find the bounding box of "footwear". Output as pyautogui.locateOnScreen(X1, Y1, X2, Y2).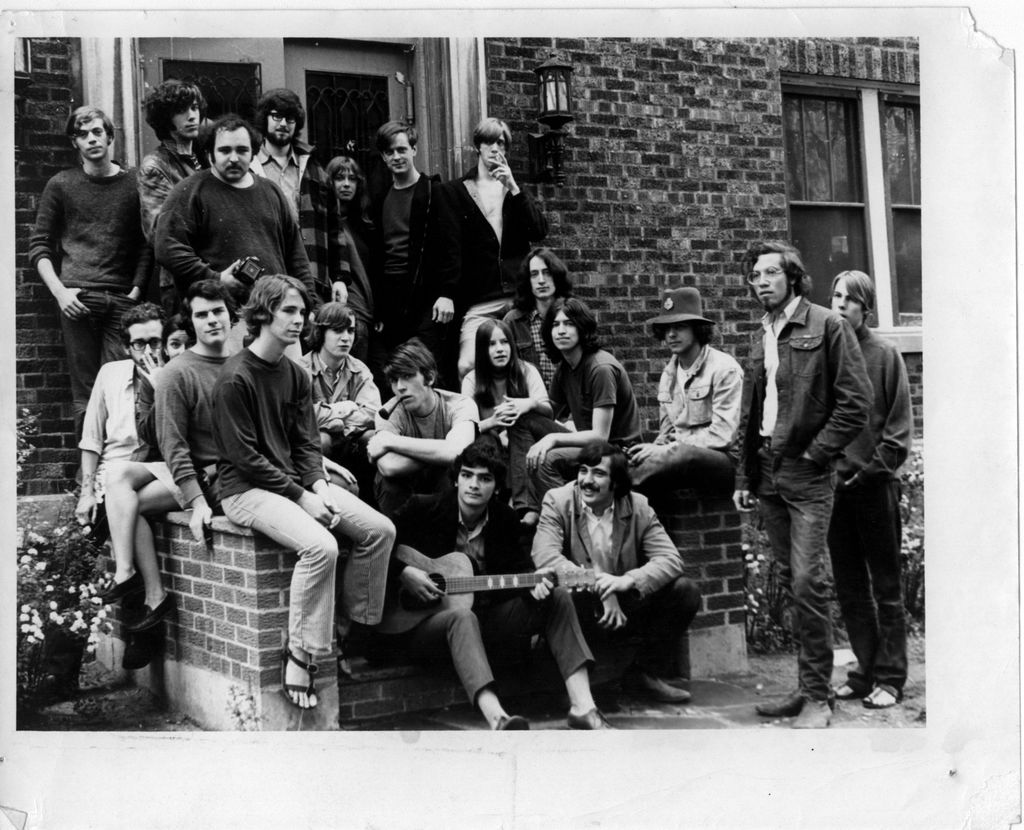
pyautogui.locateOnScreen(120, 595, 175, 633).
